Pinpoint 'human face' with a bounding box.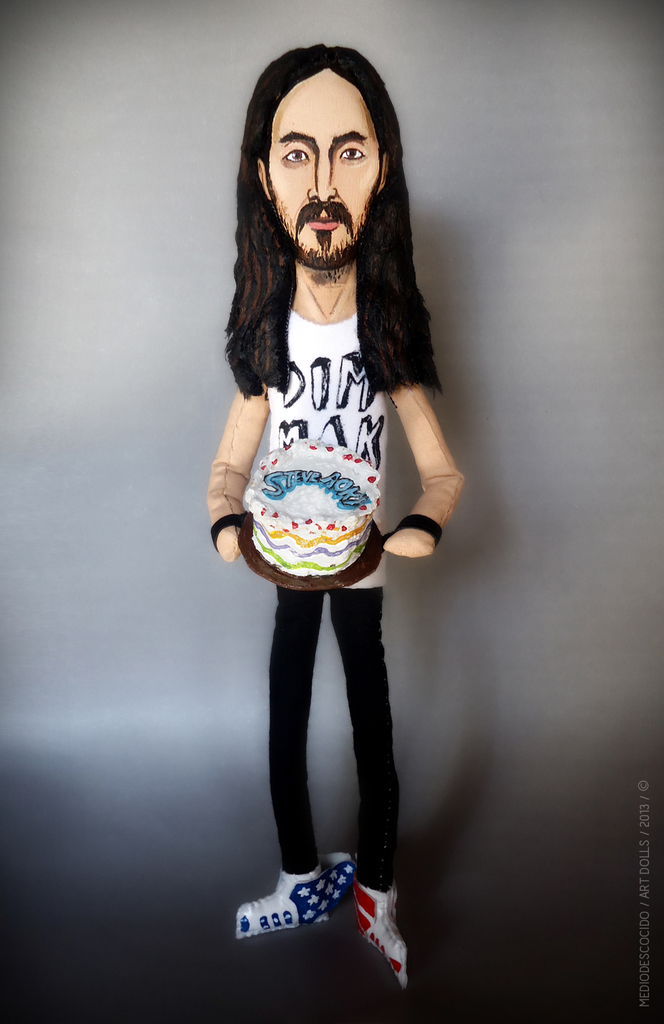
(271, 72, 383, 259).
